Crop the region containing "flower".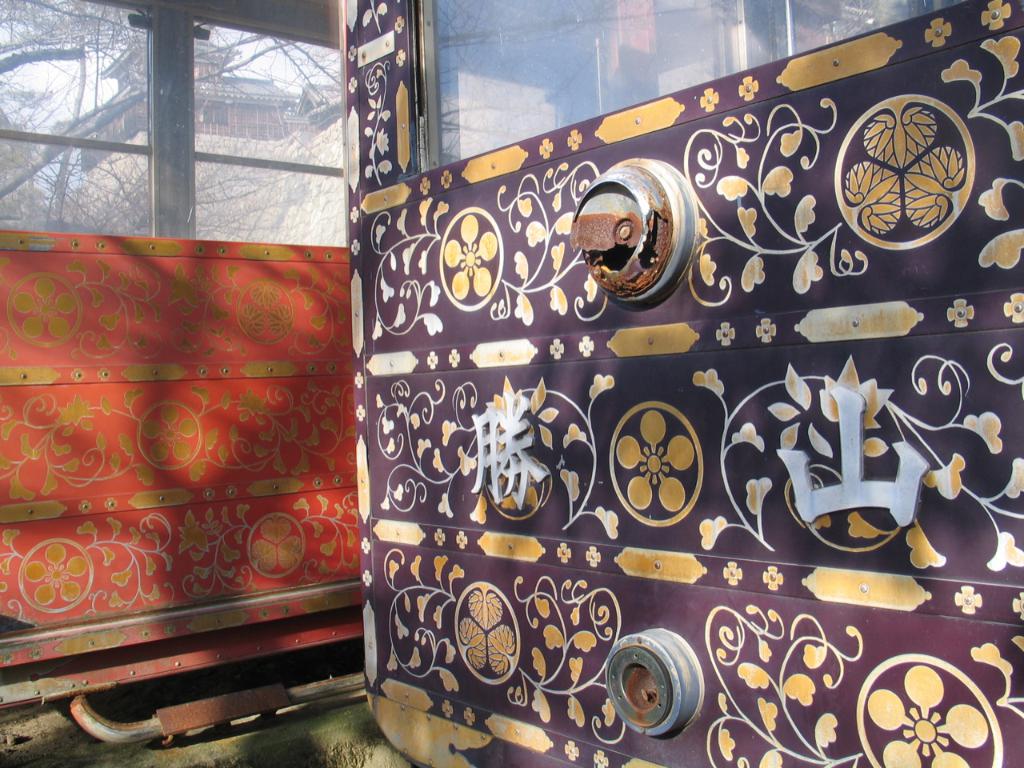
Crop region: box=[580, 336, 594, 358].
